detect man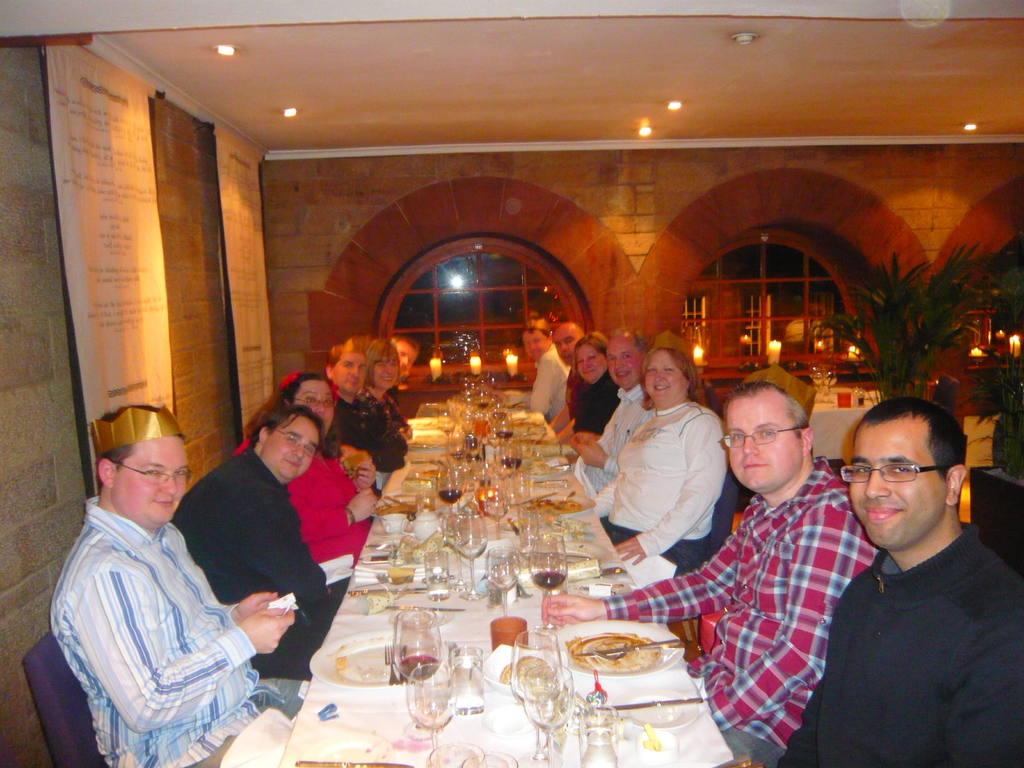
Rect(387, 335, 420, 426)
